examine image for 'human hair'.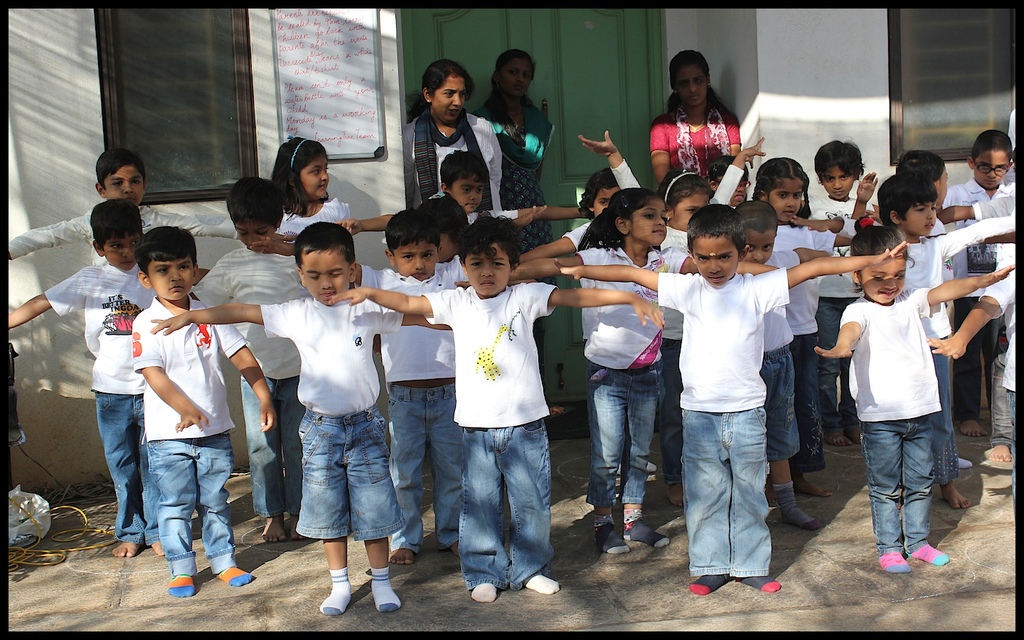
Examination result: (439,149,493,192).
